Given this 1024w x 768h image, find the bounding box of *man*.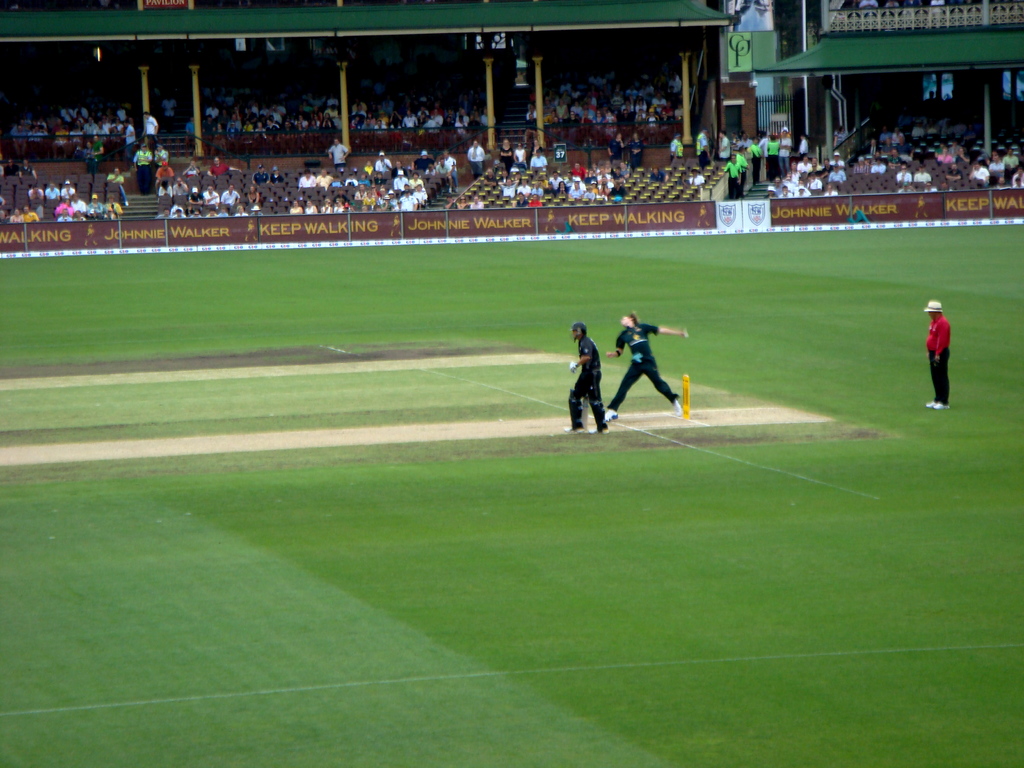
[left=621, top=310, right=698, bottom=429].
